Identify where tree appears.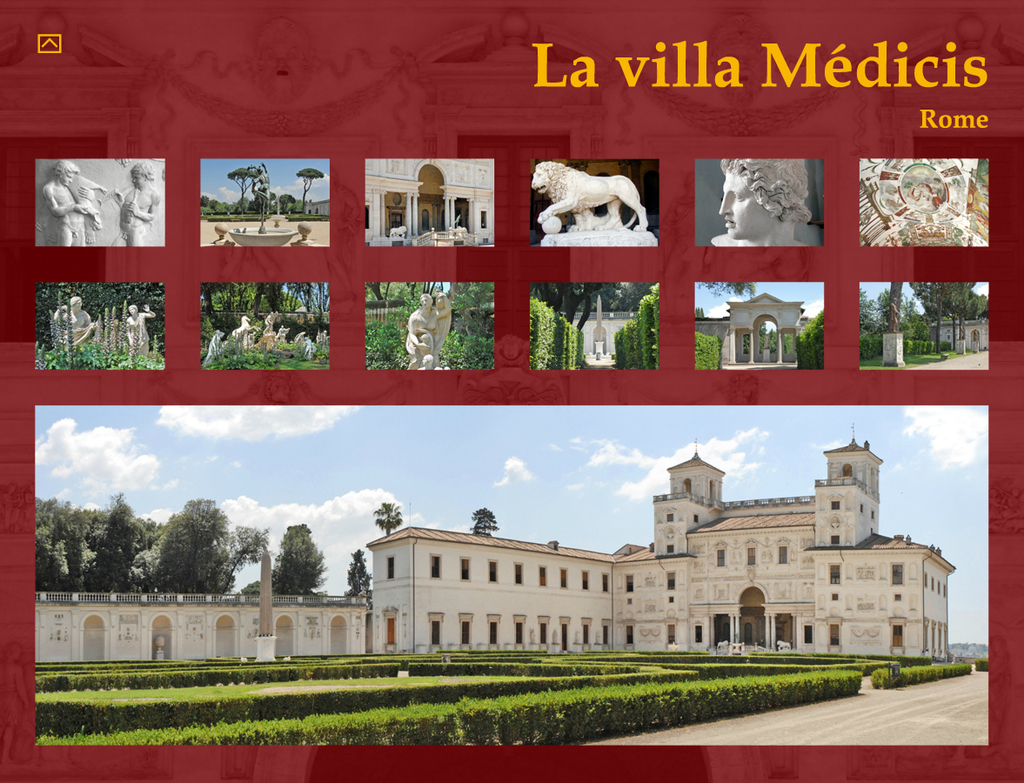
Appears at Rect(854, 288, 940, 356).
